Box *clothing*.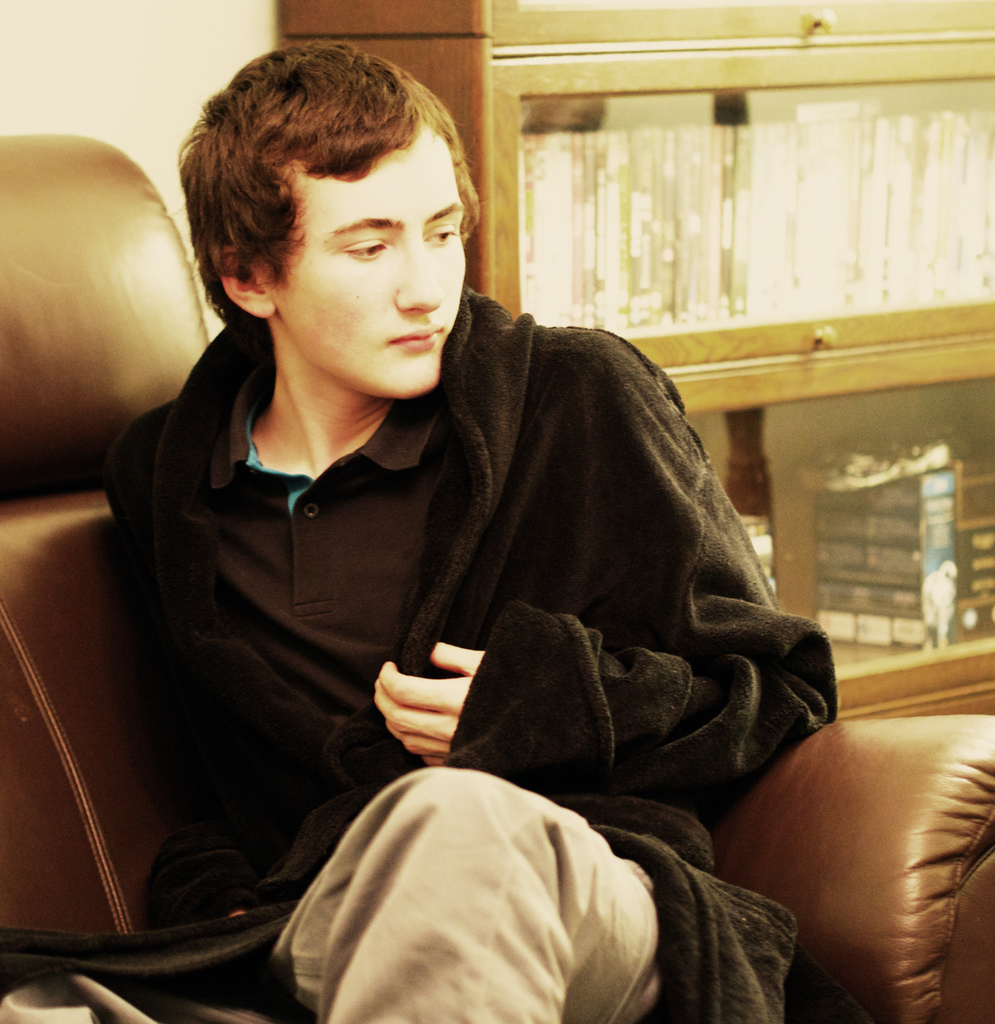
BBox(102, 284, 842, 1023).
